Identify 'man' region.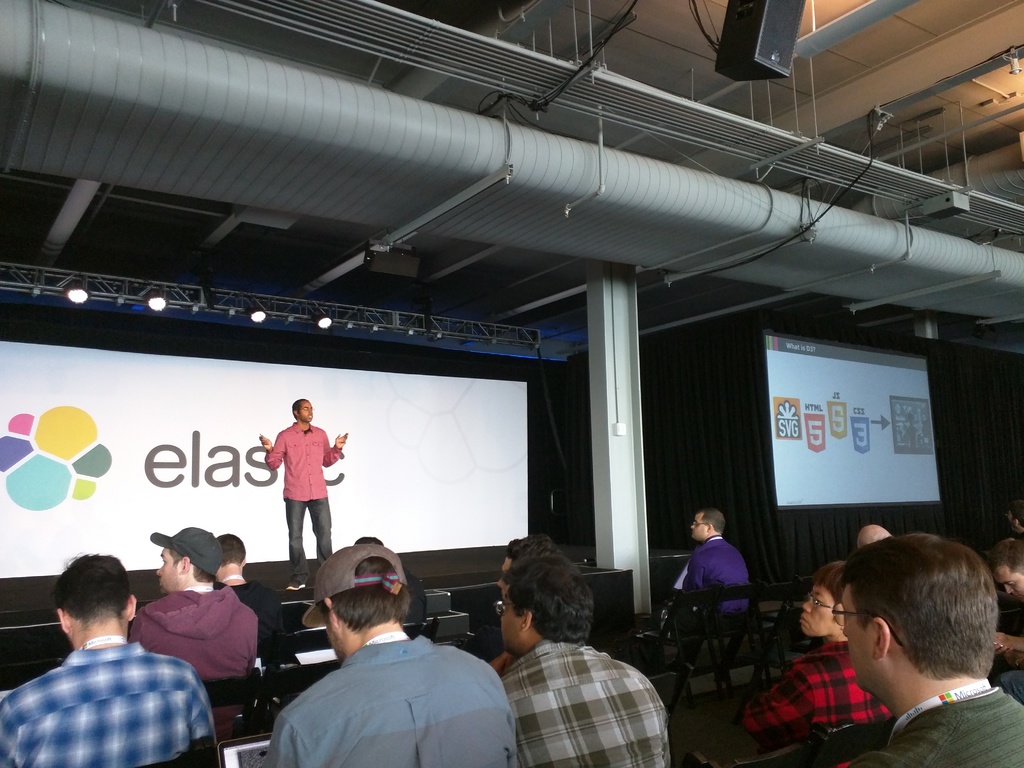
Region: 682, 505, 753, 620.
